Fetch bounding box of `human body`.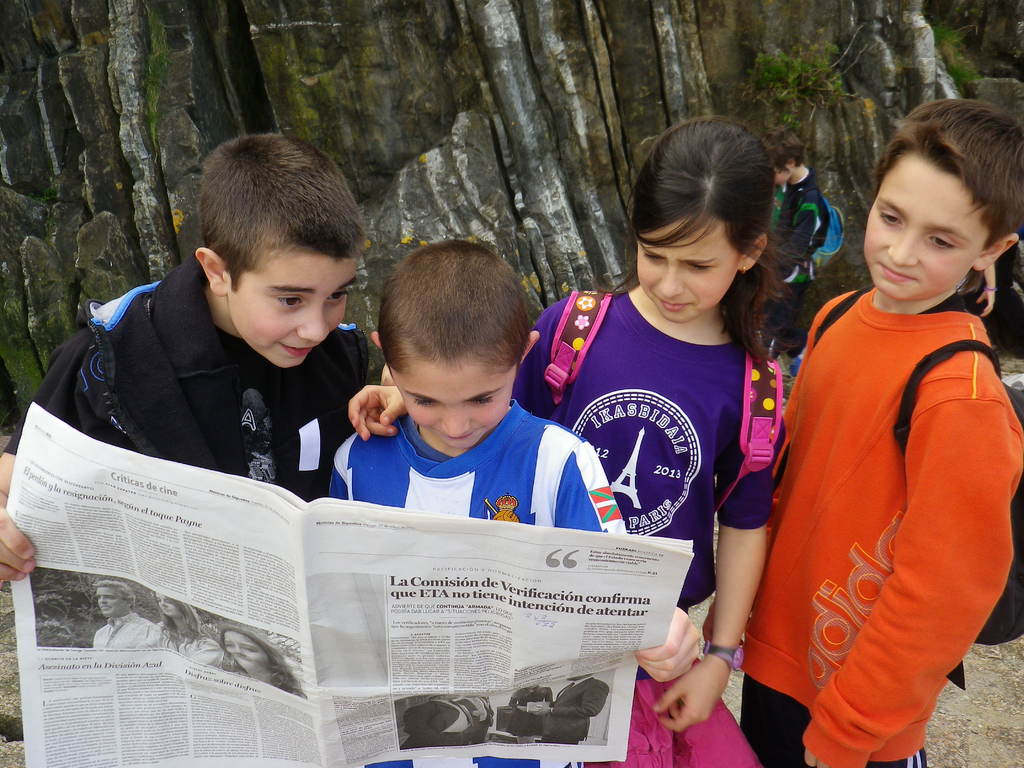
Bbox: select_region(85, 581, 154, 648).
